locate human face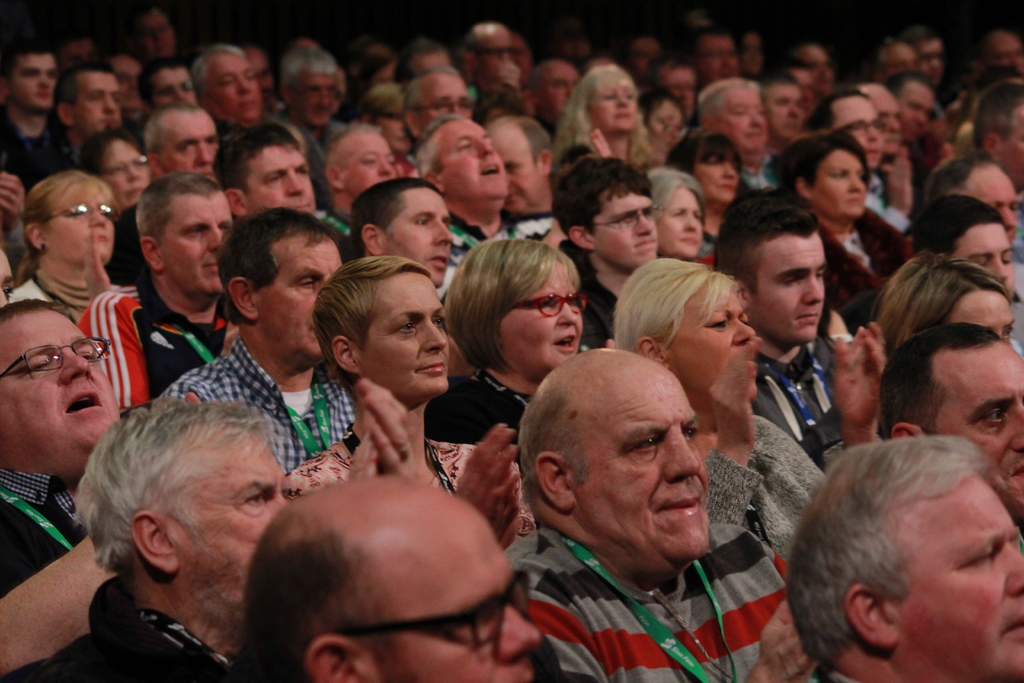
bbox(744, 229, 827, 343)
